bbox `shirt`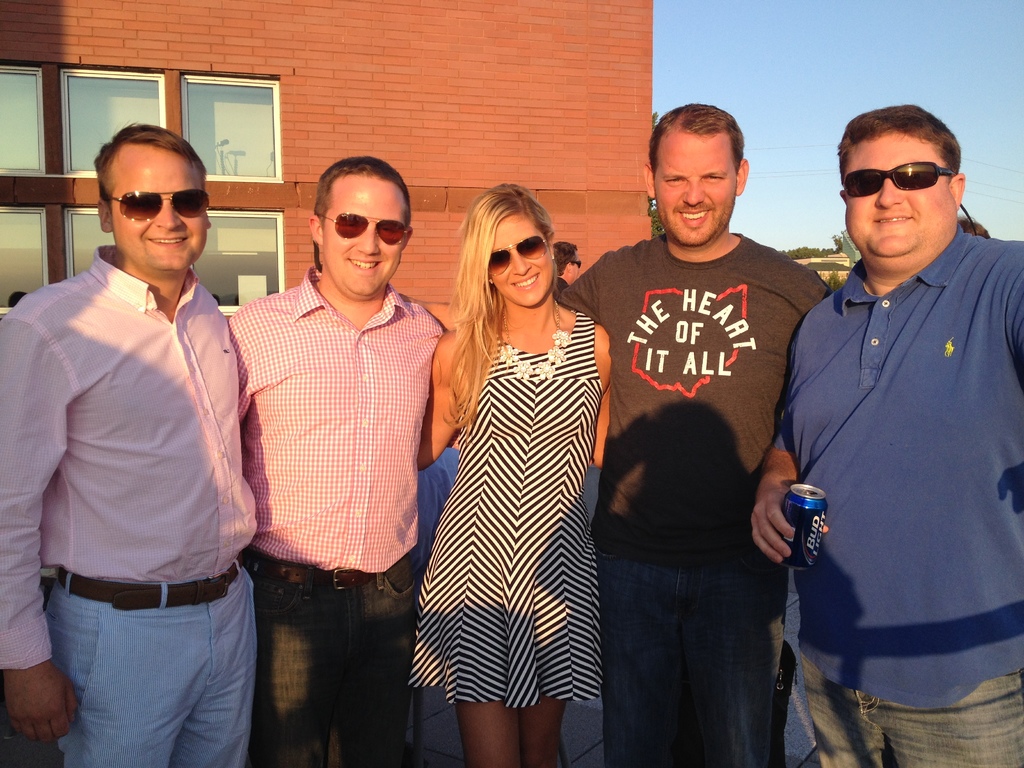
(222, 264, 449, 576)
